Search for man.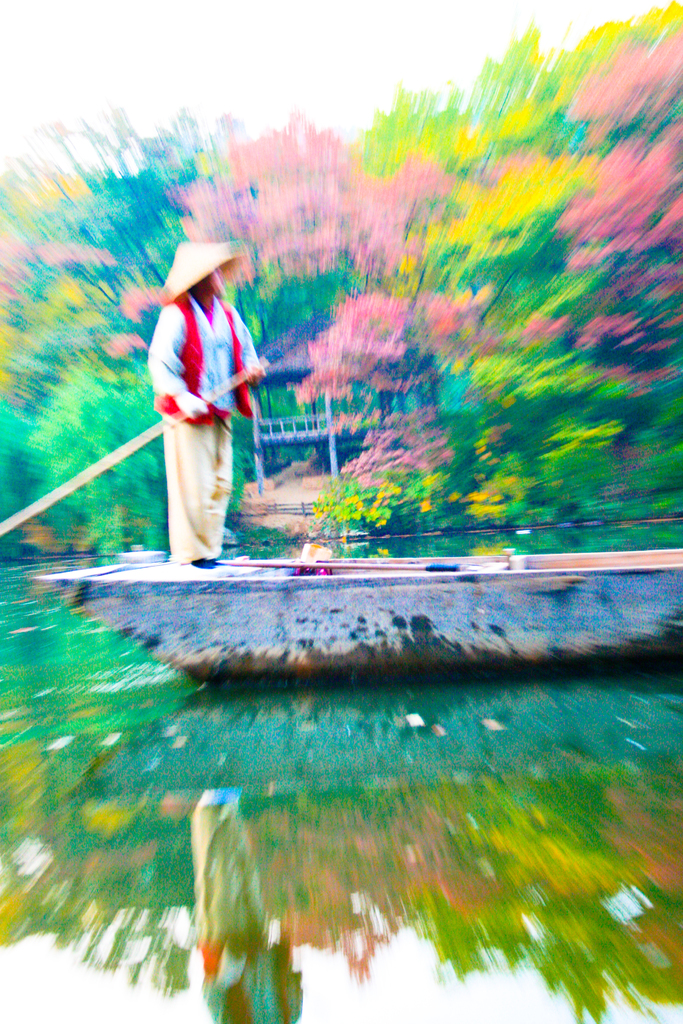
Found at x1=148, y1=214, x2=323, y2=595.
